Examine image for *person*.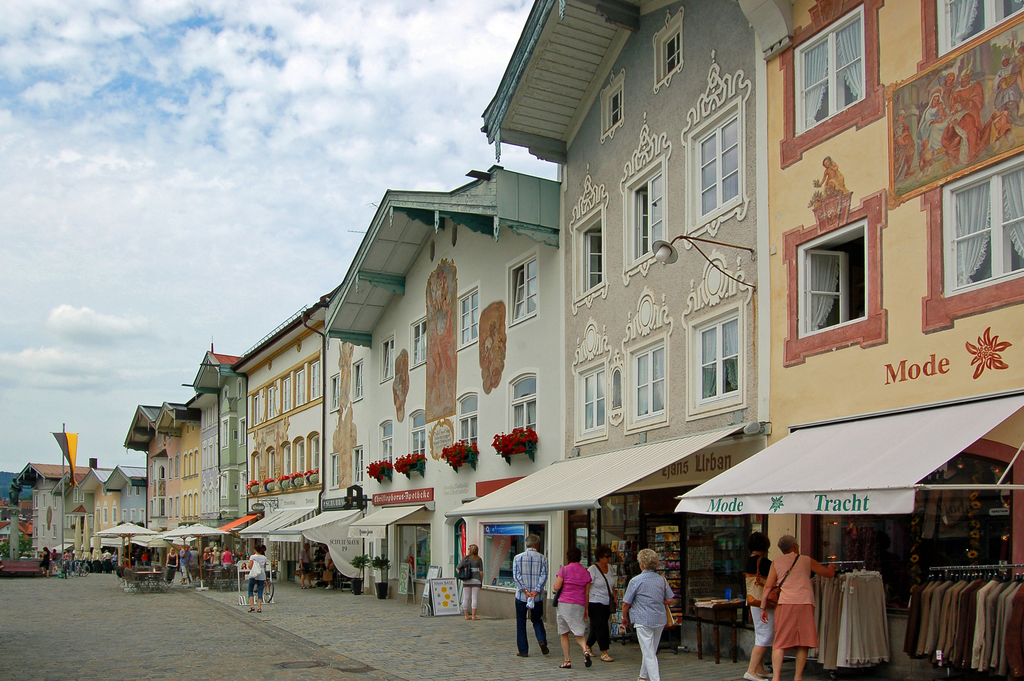
Examination result: 764:529:841:678.
